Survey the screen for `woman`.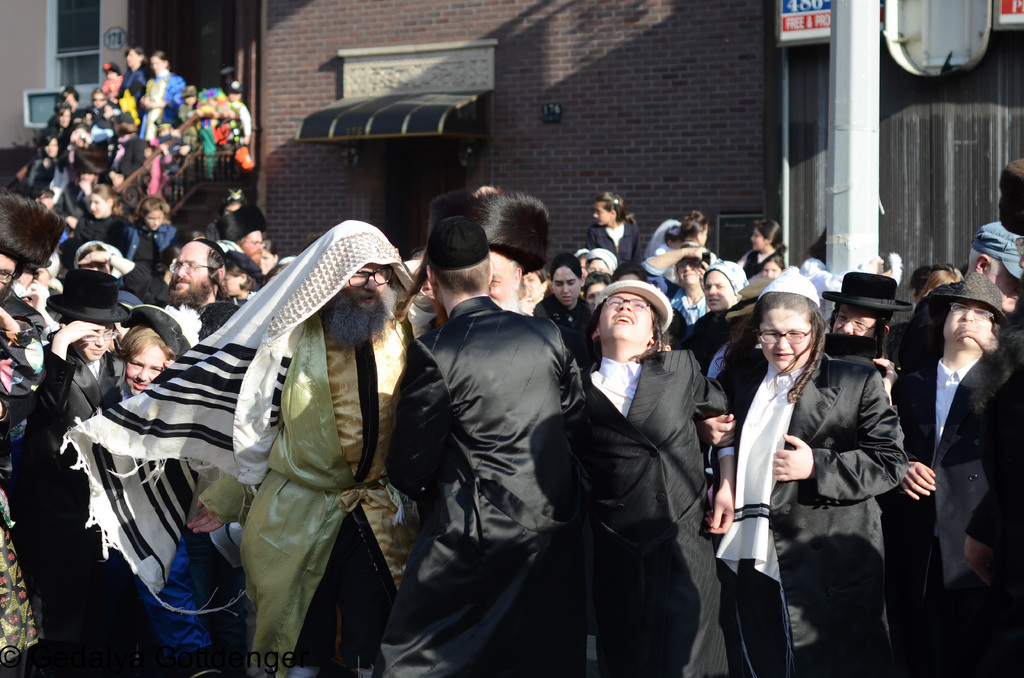
Survey found: [left=43, top=96, right=76, bottom=150].
